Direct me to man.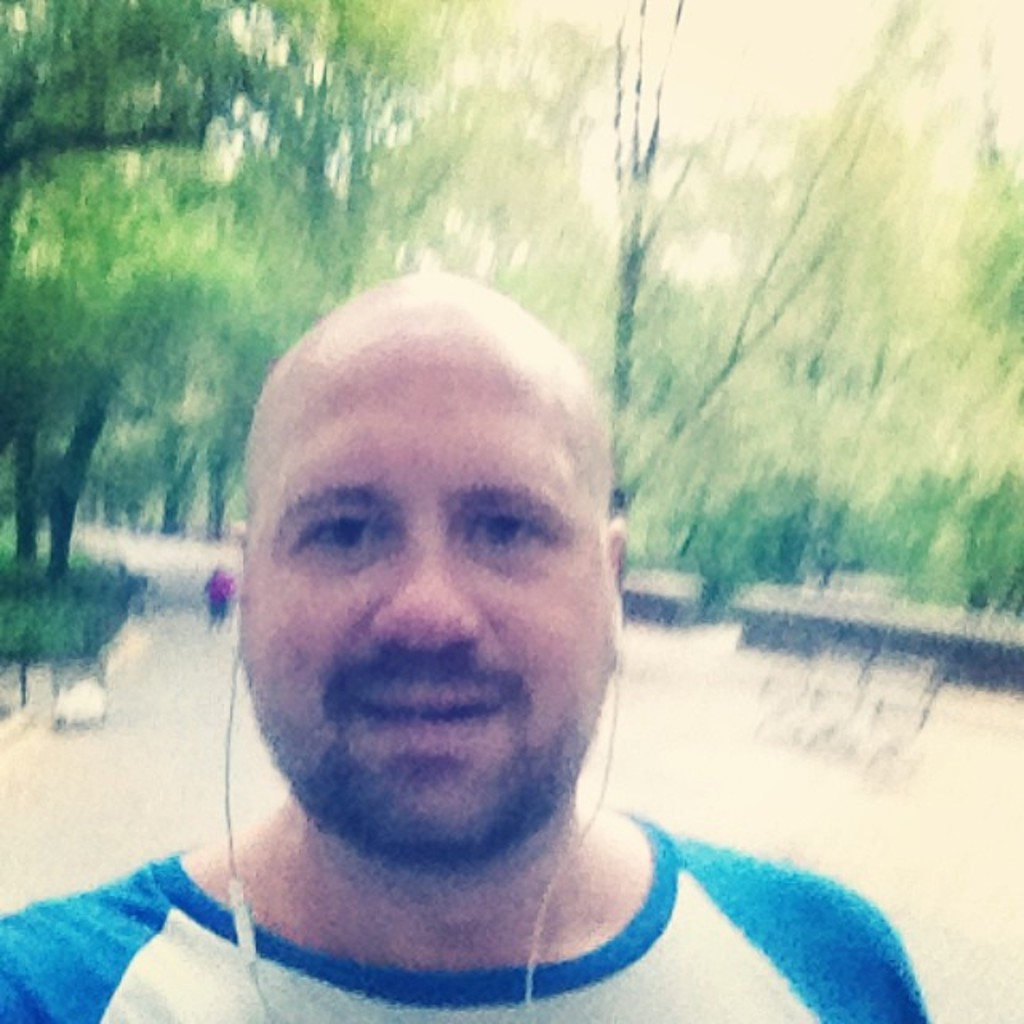
Direction: (90,256,910,1023).
